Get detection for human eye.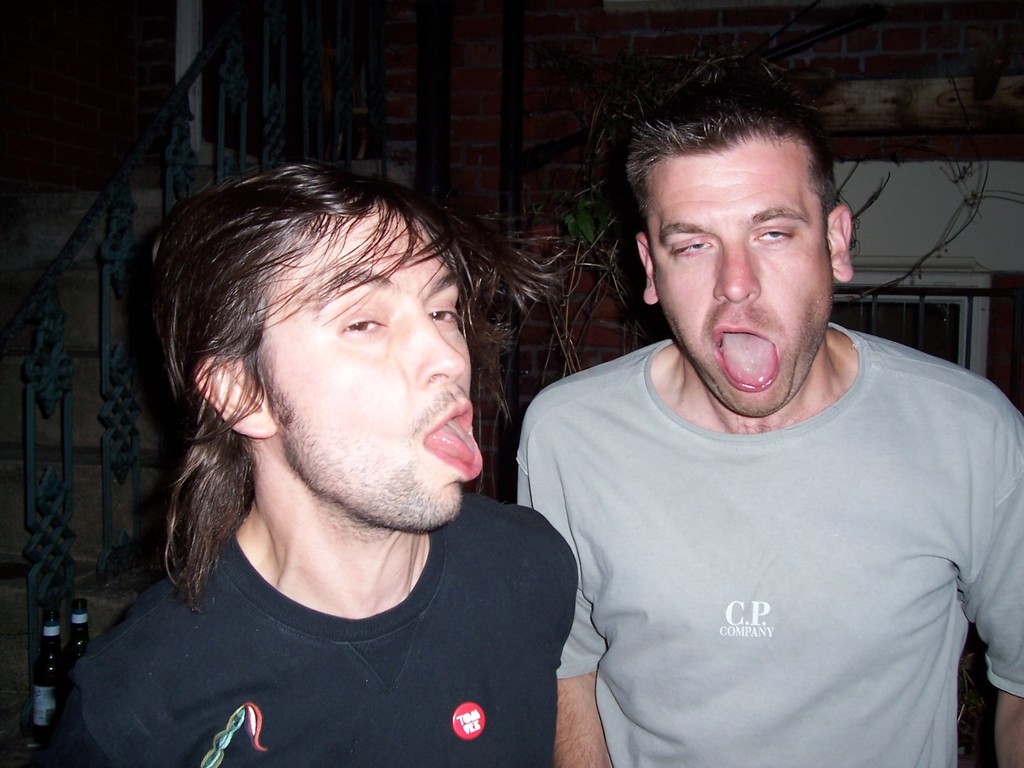
Detection: (left=669, top=236, right=718, bottom=262).
